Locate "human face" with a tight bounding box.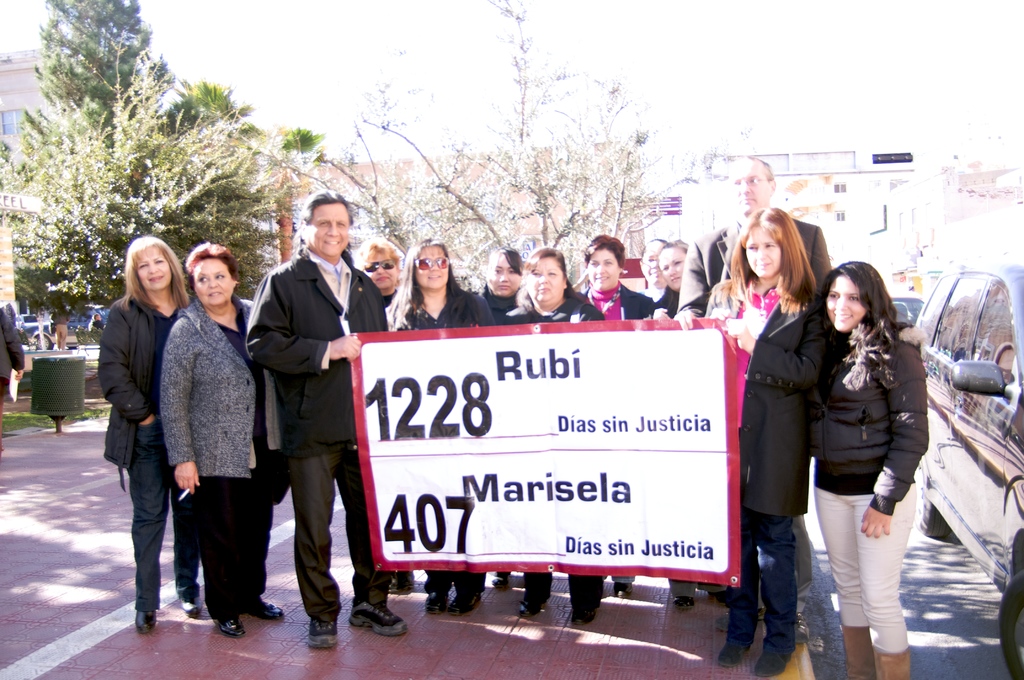
x1=365 y1=251 x2=401 y2=291.
